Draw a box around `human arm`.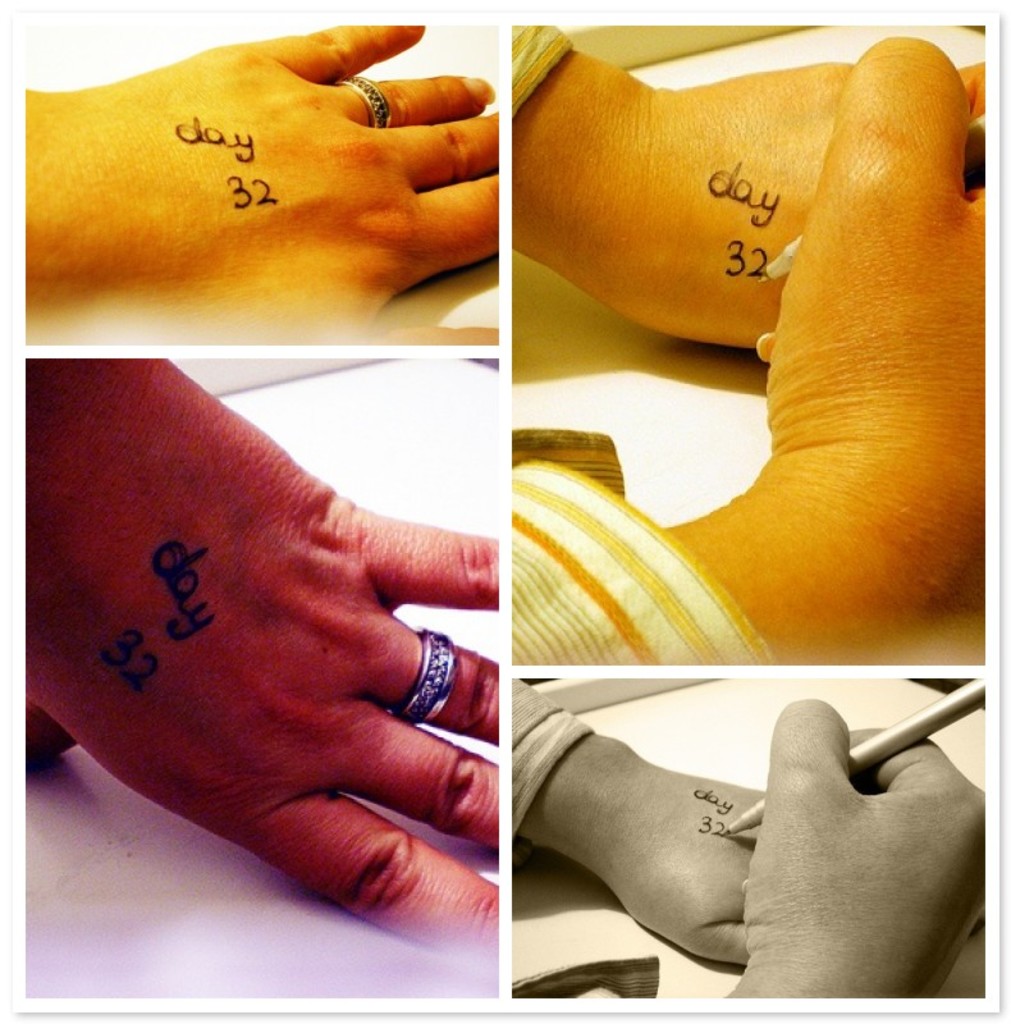
rect(516, 22, 860, 358).
